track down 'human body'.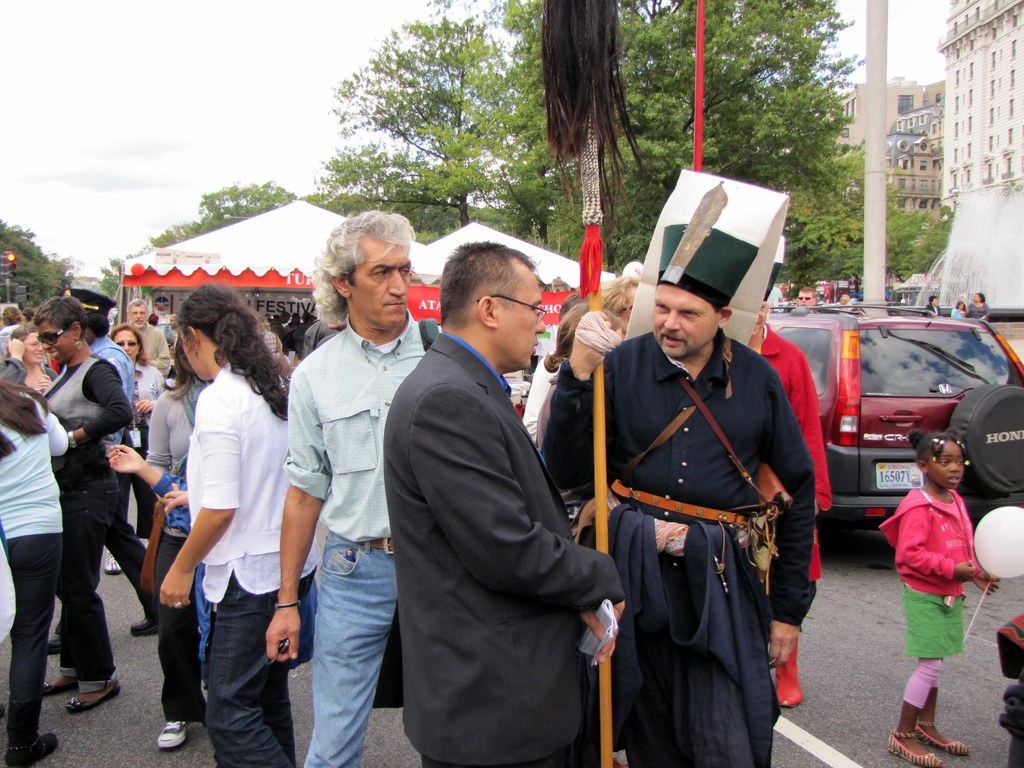
Tracked to l=267, t=321, r=435, b=765.
